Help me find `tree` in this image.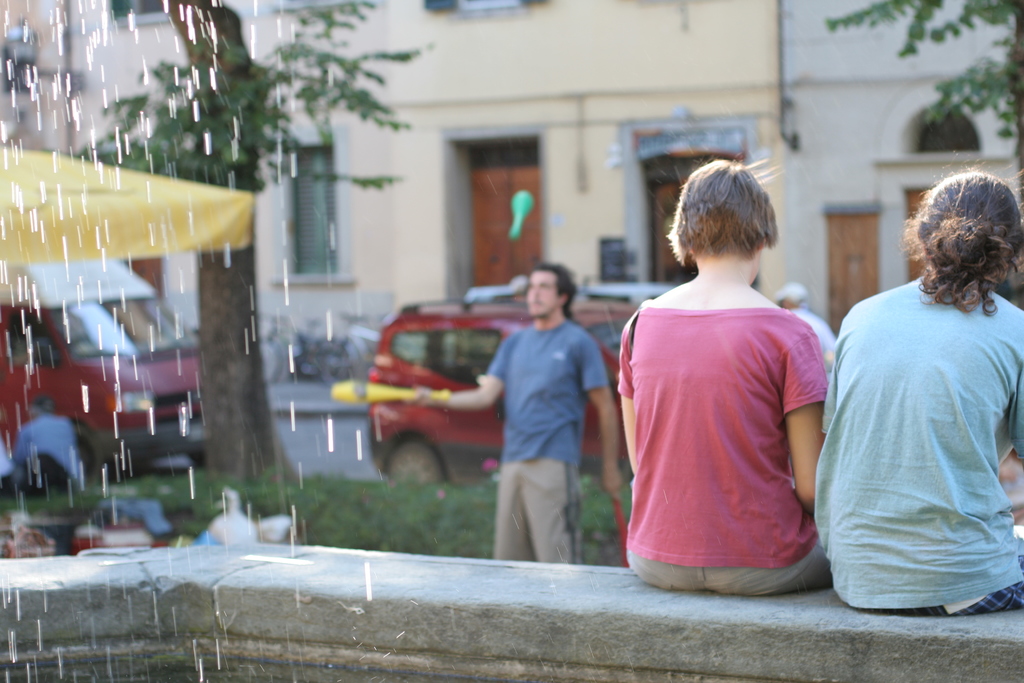
Found it: 70,0,446,551.
